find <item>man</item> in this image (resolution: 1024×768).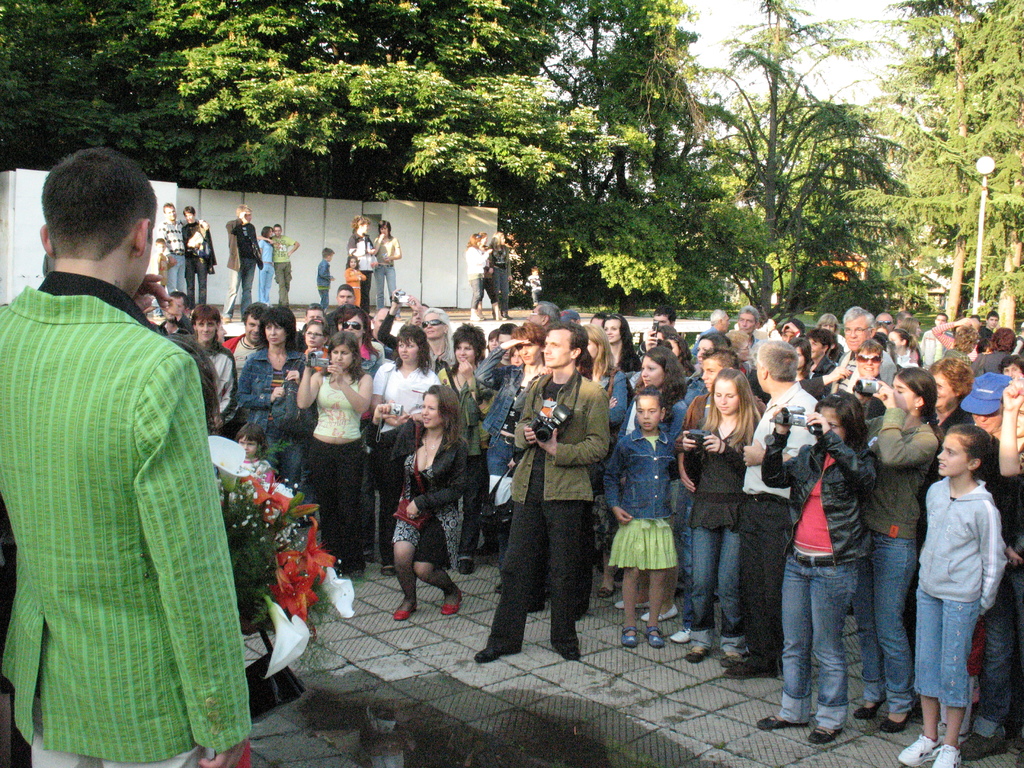
bbox(470, 320, 615, 663).
